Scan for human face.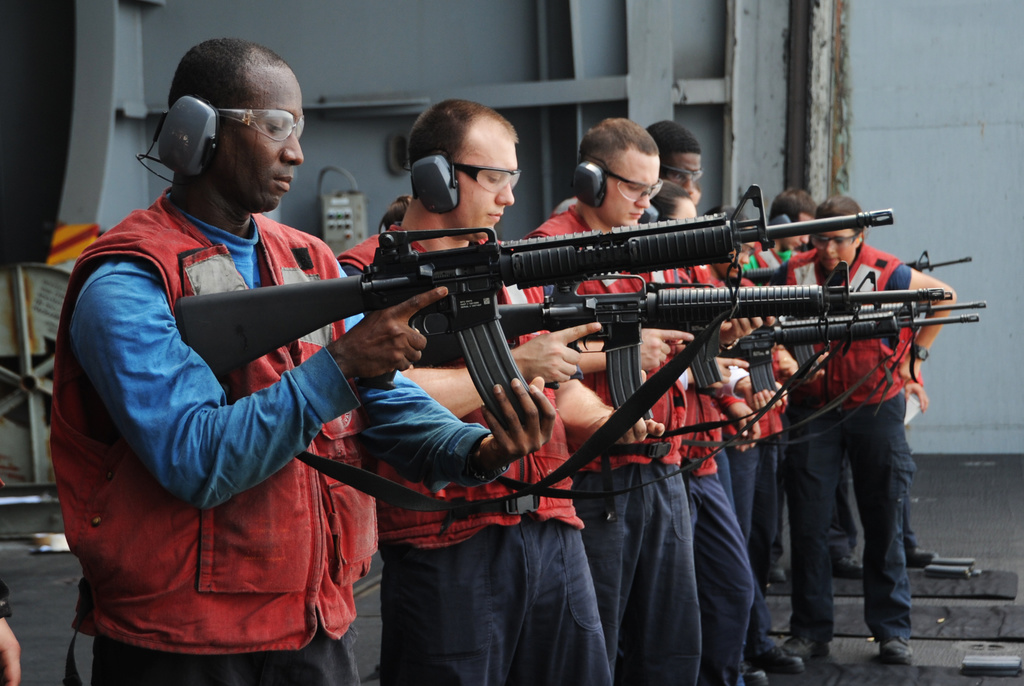
Scan result: region(211, 69, 302, 212).
